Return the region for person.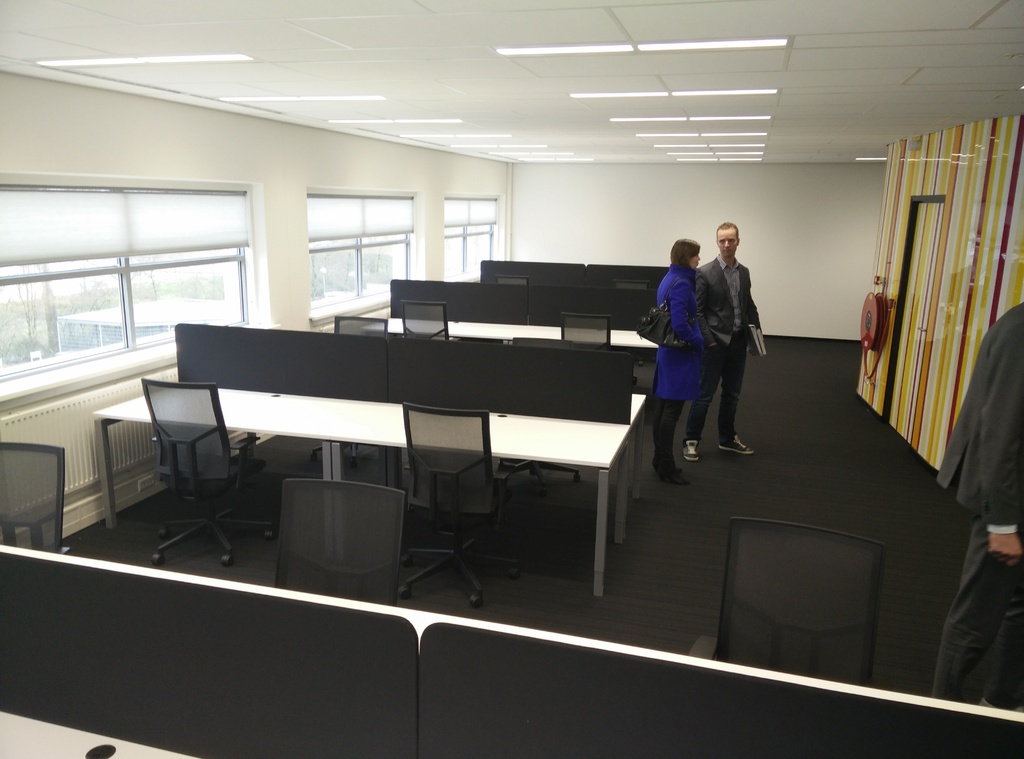
bbox(632, 232, 716, 490).
